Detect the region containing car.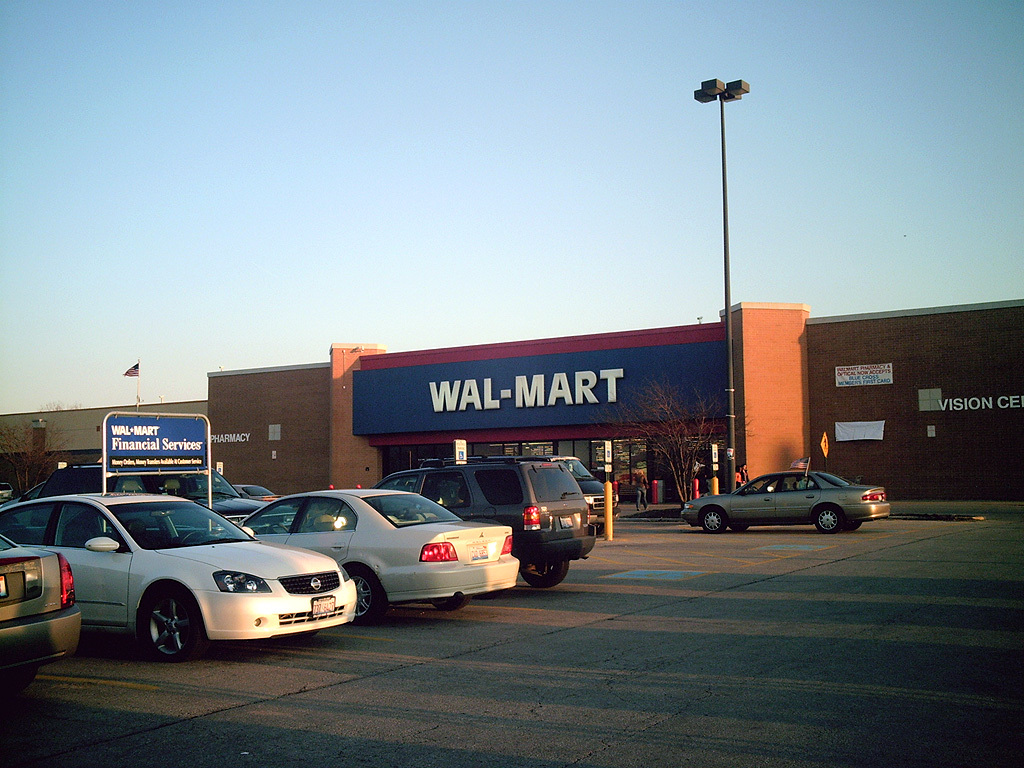
(x1=0, y1=529, x2=85, y2=687).
